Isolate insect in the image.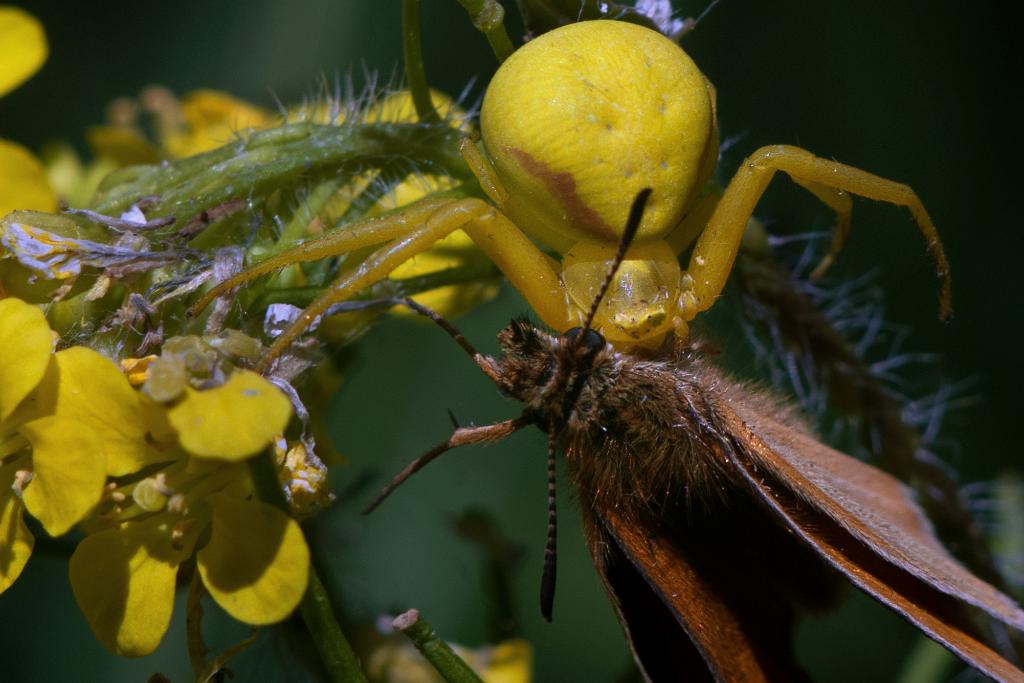
Isolated region: locate(193, 17, 954, 359).
